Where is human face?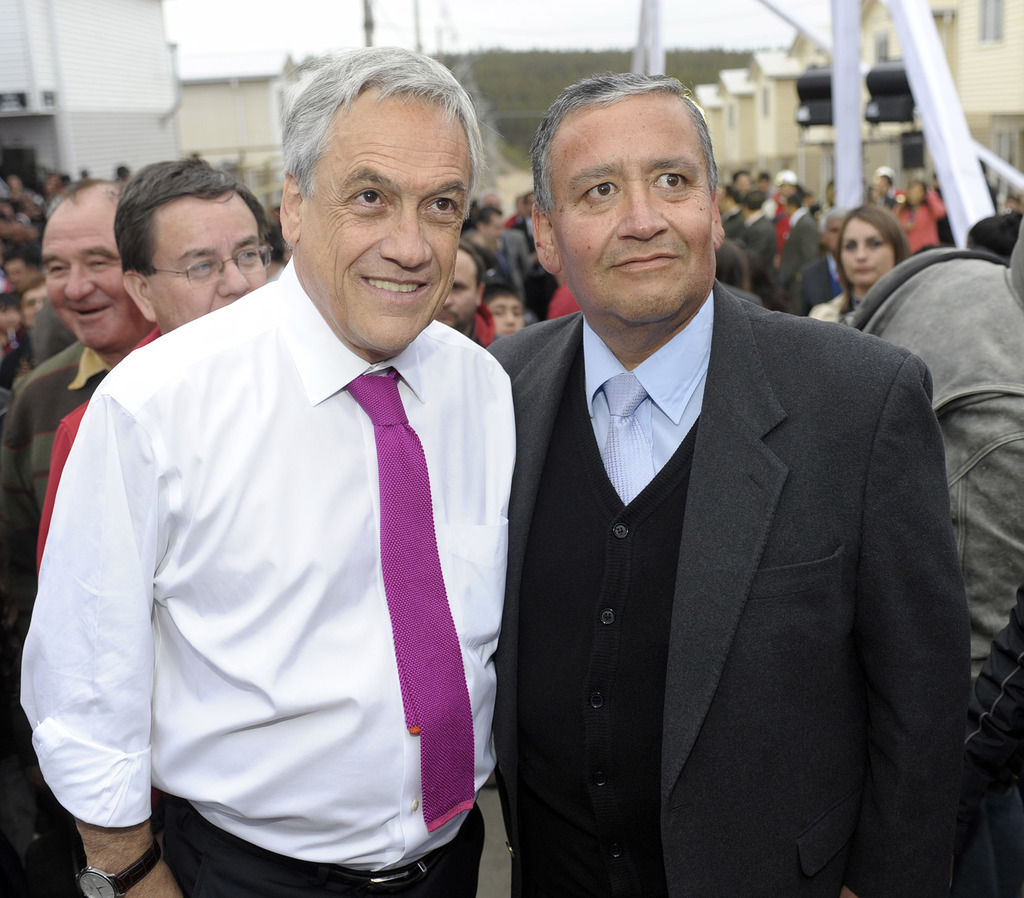
x1=556 y1=104 x2=712 y2=321.
